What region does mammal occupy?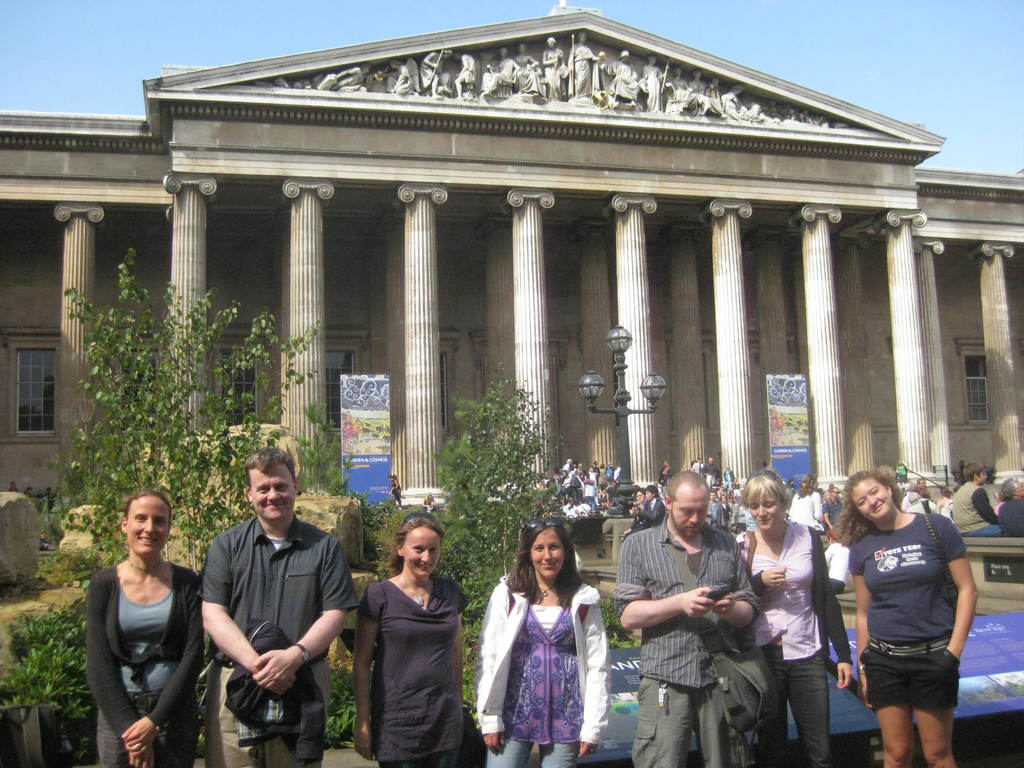
<region>350, 512, 469, 767</region>.
